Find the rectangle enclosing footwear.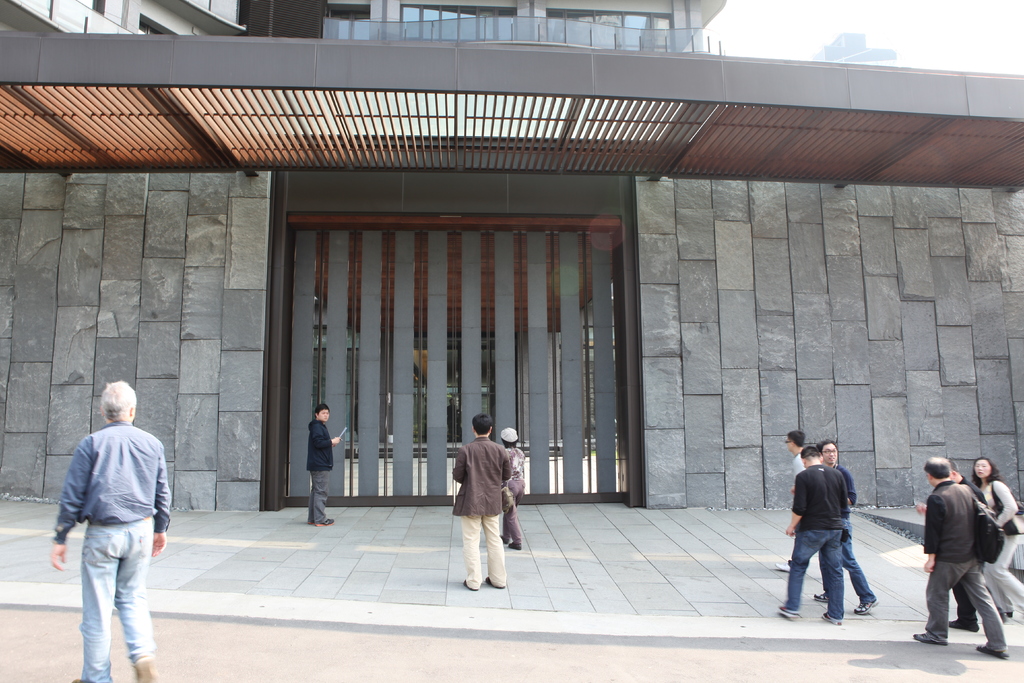
bbox=(911, 633, 945, 646).
